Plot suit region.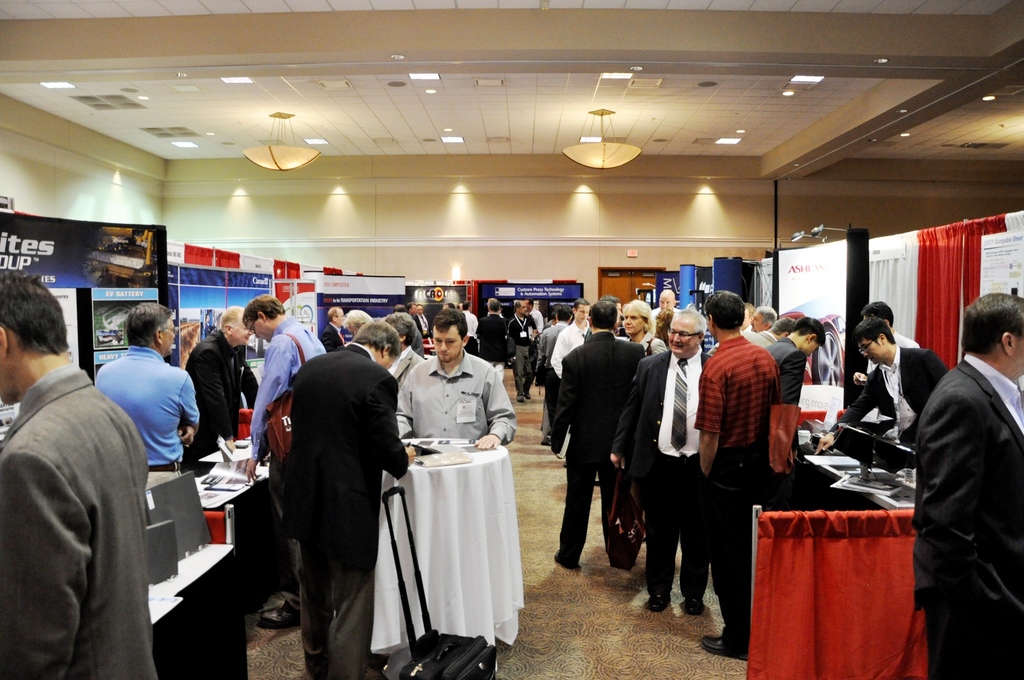
Plotted at pyautogui.locateOnScreen(554, 314, 643, 583).
